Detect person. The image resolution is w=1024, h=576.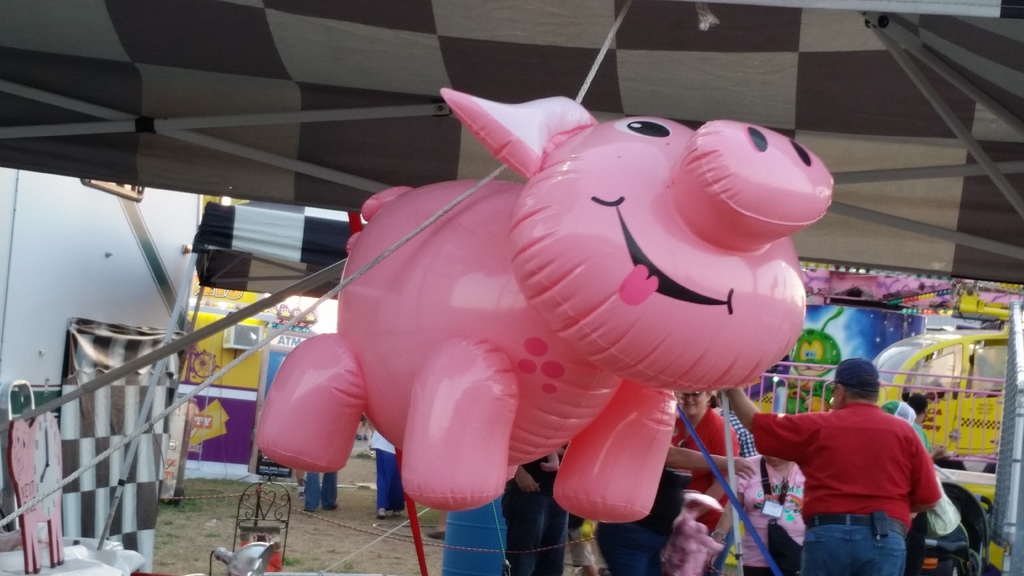
302 464 347 511.
